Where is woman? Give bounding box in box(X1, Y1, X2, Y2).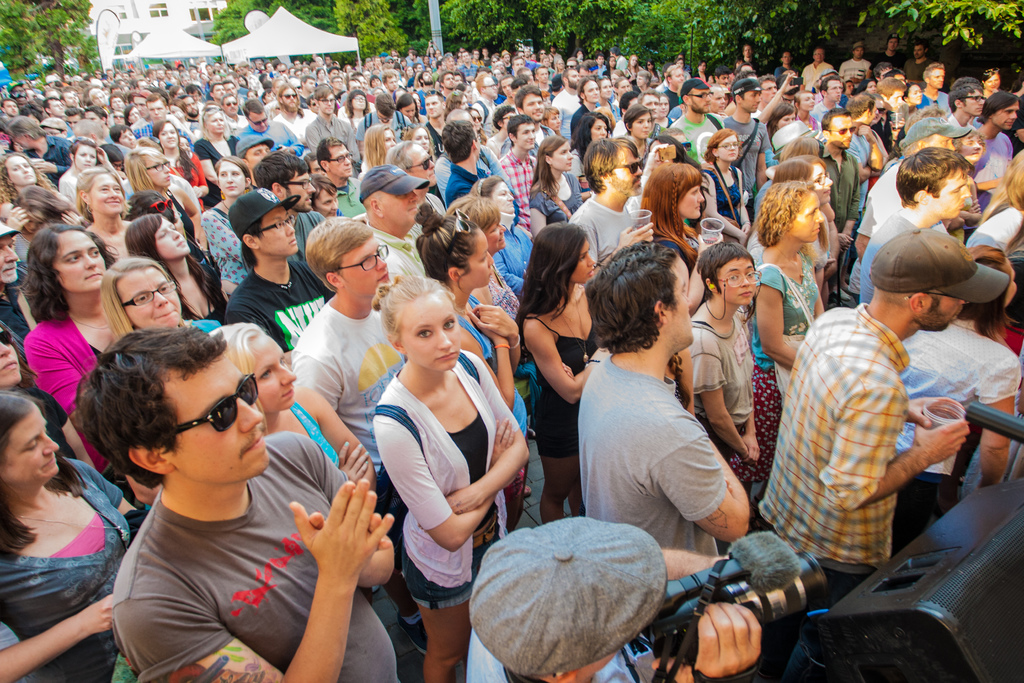
box(357, 117, 396, 173).
